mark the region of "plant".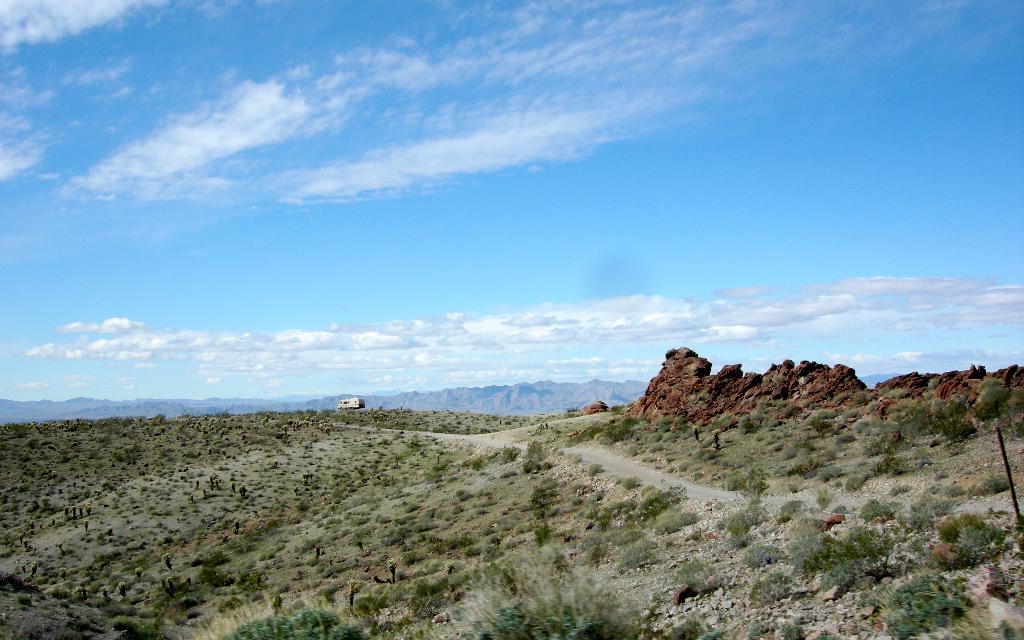
Region: 816,487,836,511.
